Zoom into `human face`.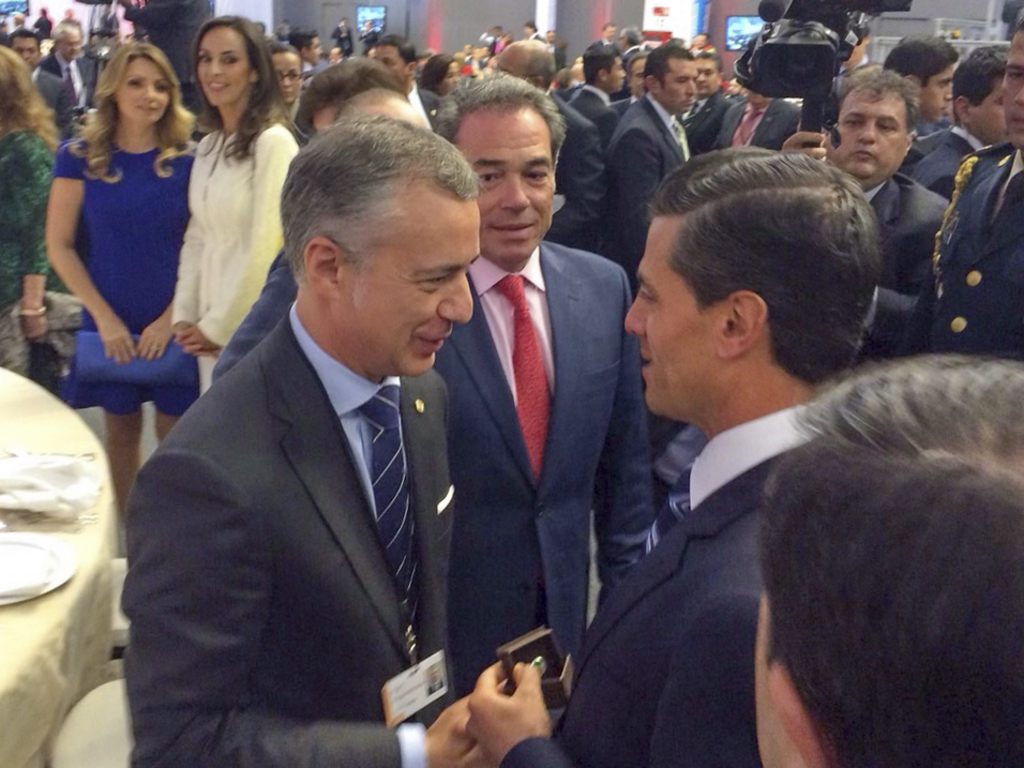
Zoom target: l=456, t=103, r=552, b=260.
